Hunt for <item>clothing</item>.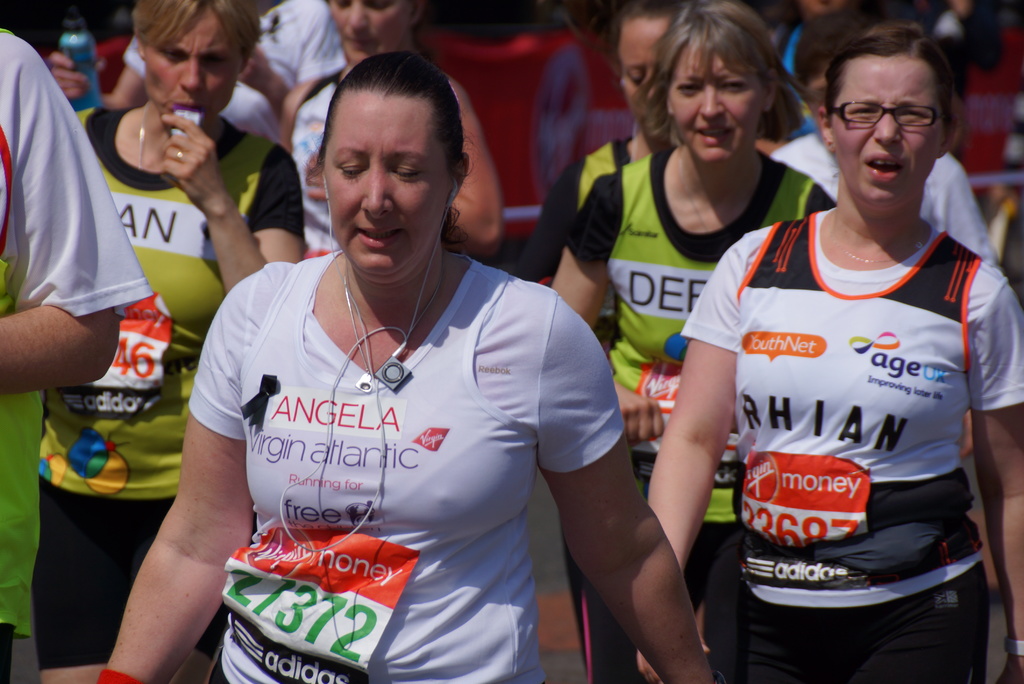
Hunted down at bbox(0, 29, 156, 636).
